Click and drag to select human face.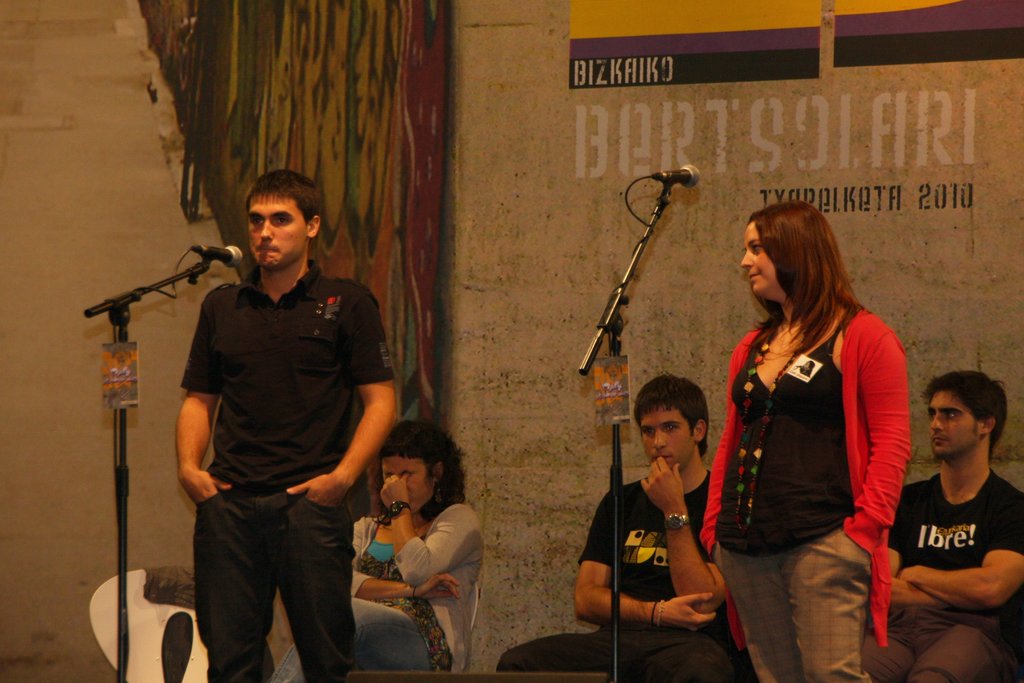
Selection: (382,454,438,509).
